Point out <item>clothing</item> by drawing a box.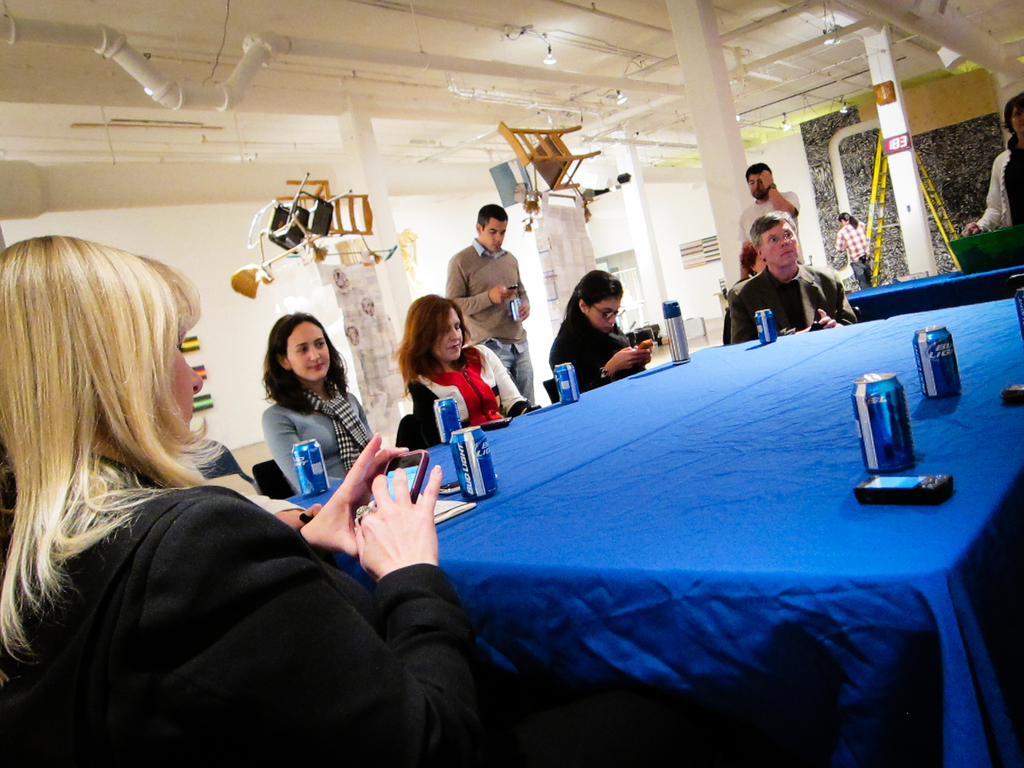
[20, 385, 491, 752].
